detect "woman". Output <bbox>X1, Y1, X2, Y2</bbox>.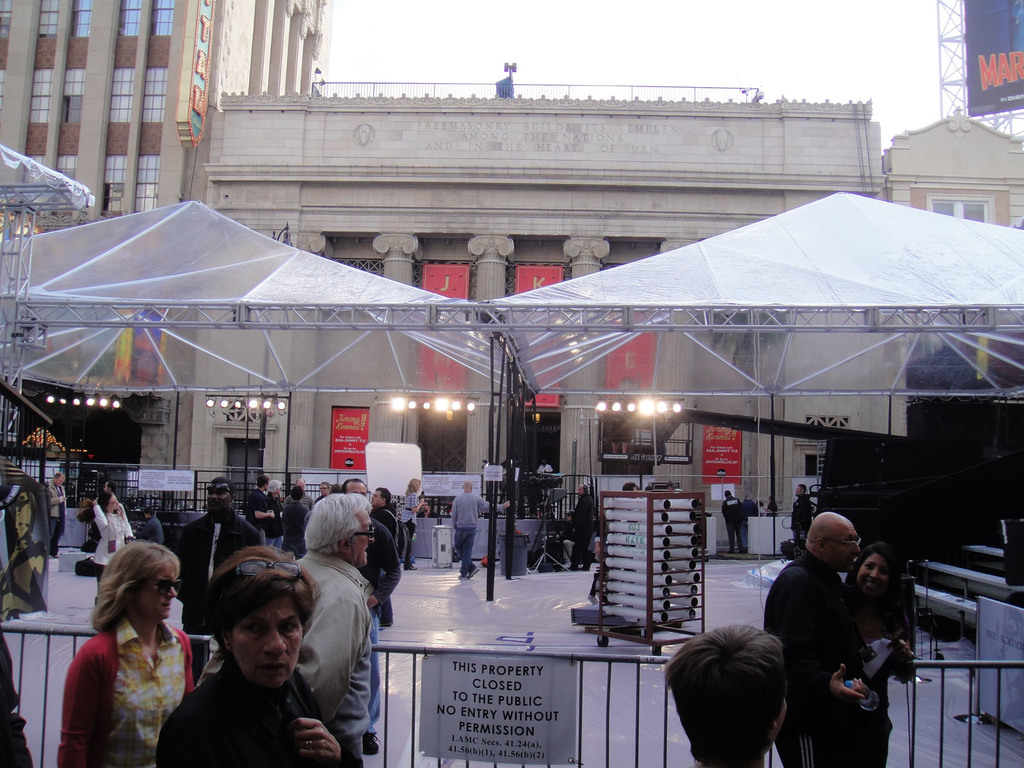
<bbox>398, 482, 417, 570</bbox>.
